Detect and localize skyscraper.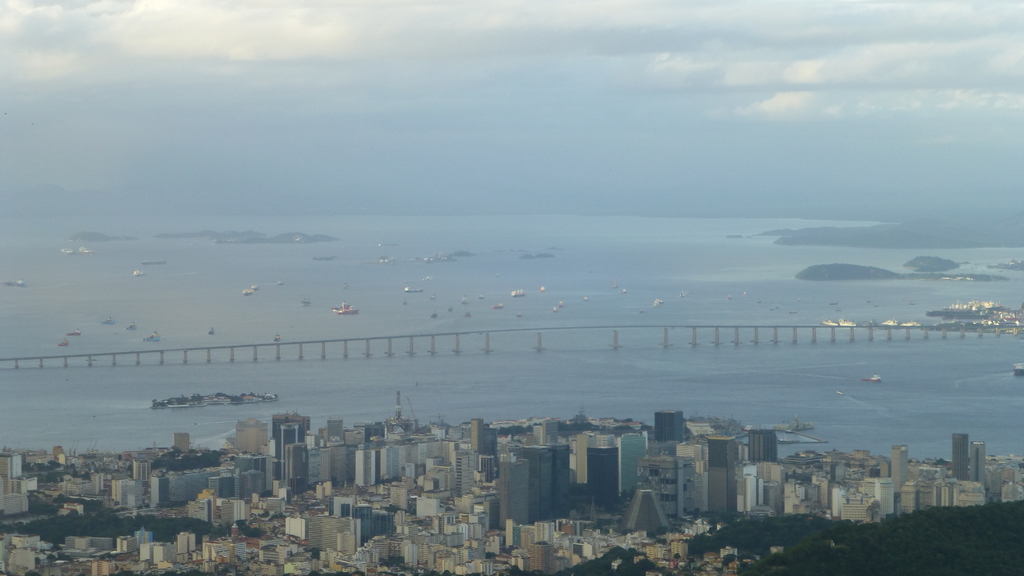
Localized at (675,442,706,513).
